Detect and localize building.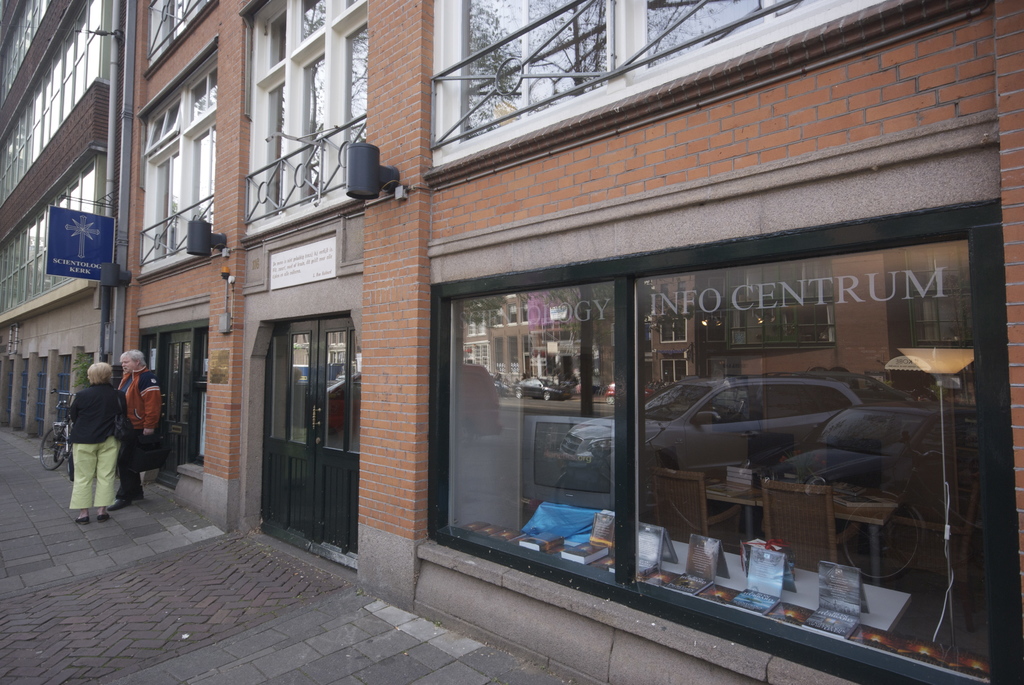
Localized at x1=0 y1=0 x2=1023 y2=684.
